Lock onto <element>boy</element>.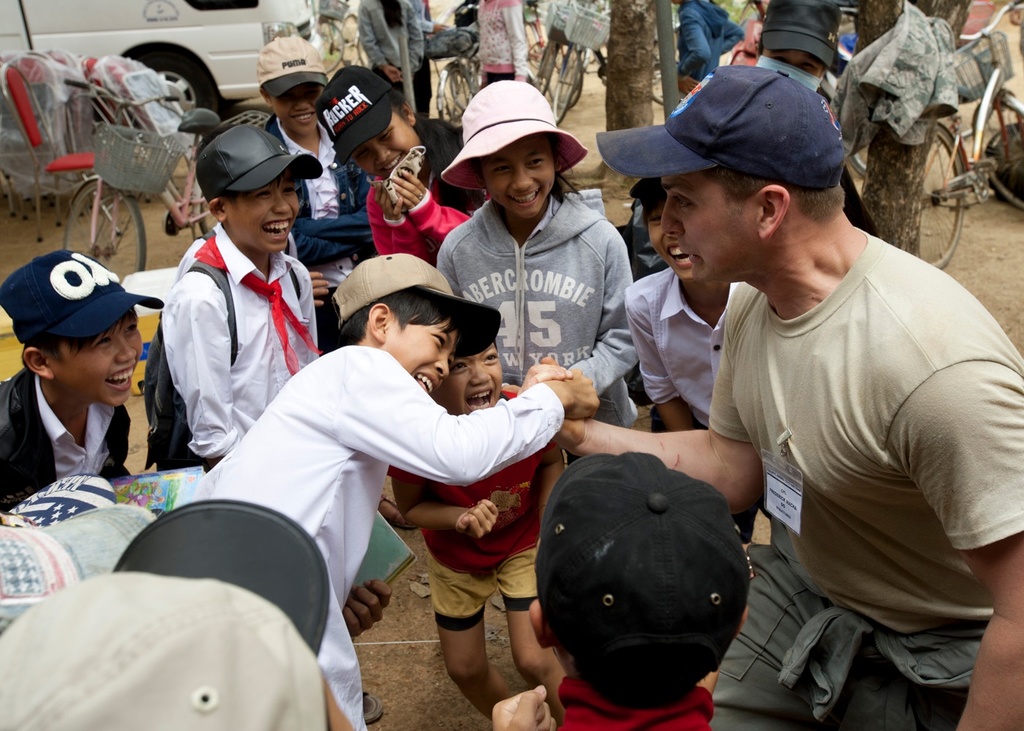
Locked: 126,127,334,486.
